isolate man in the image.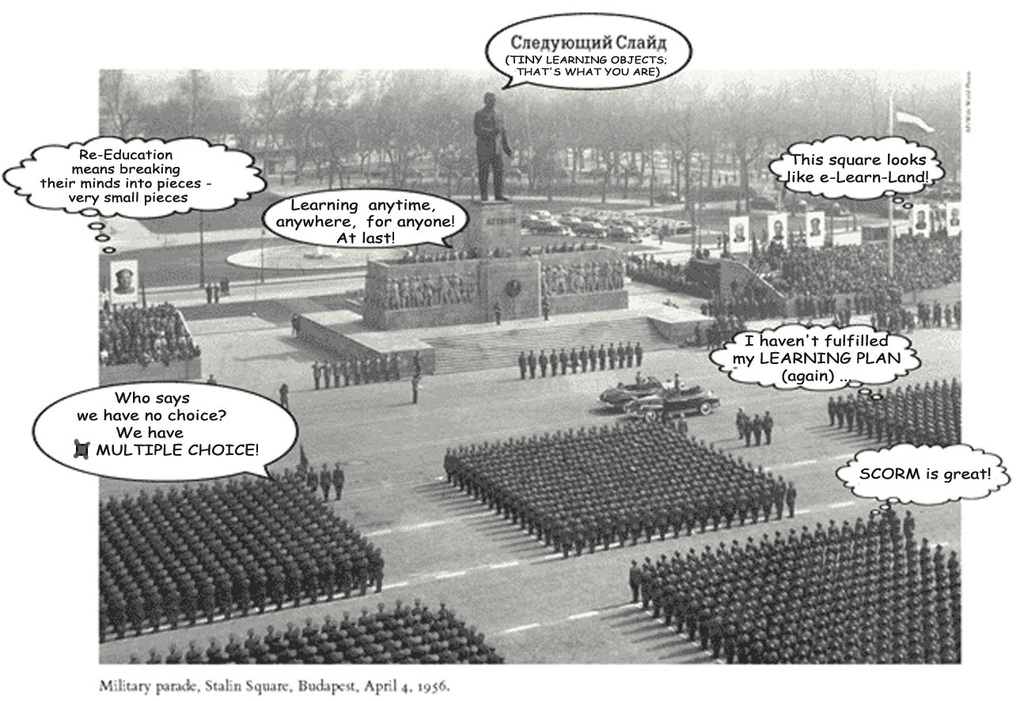
Isolated region: [772, 219, 786, 242].
